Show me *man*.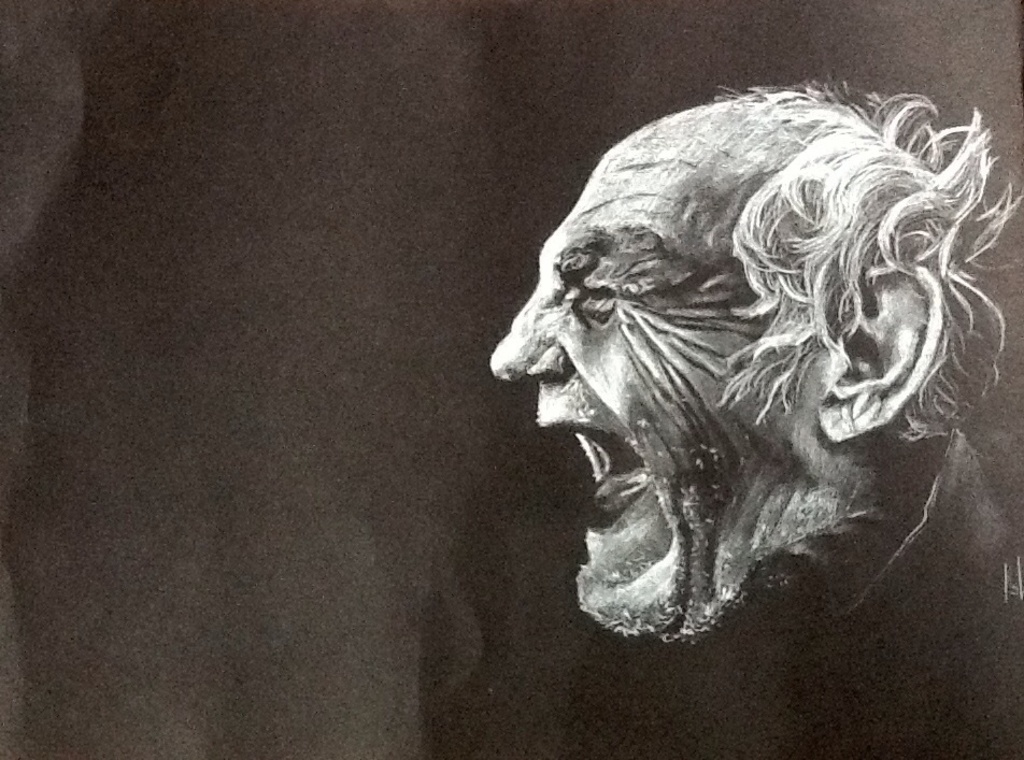
*man* is here: region(487, 70, 1023, 759).
